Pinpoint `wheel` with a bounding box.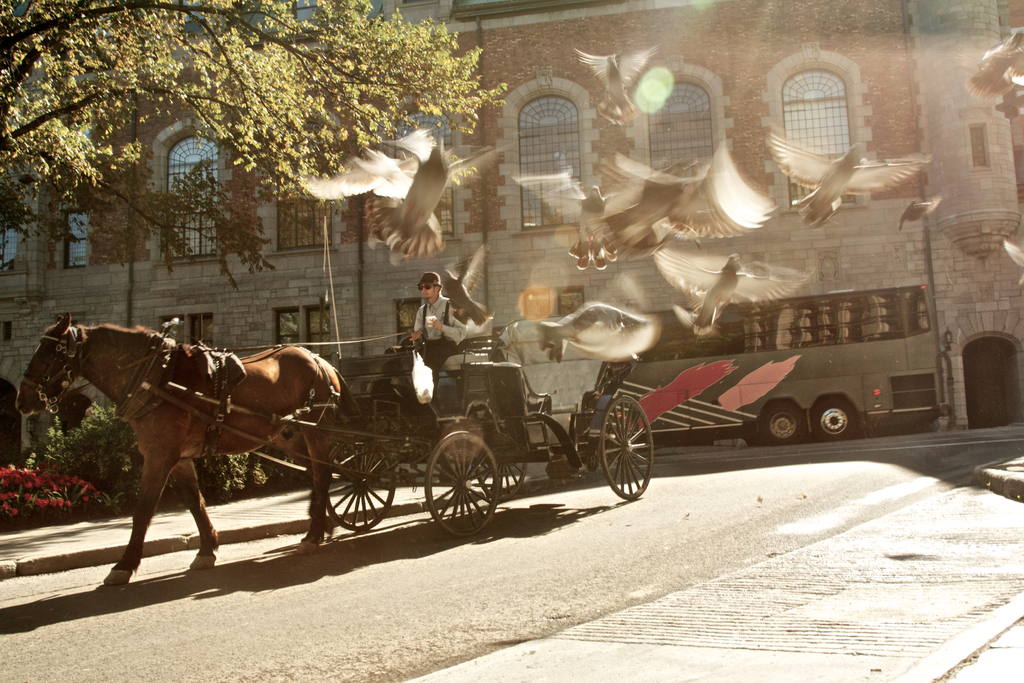
[758,404,803,447].
